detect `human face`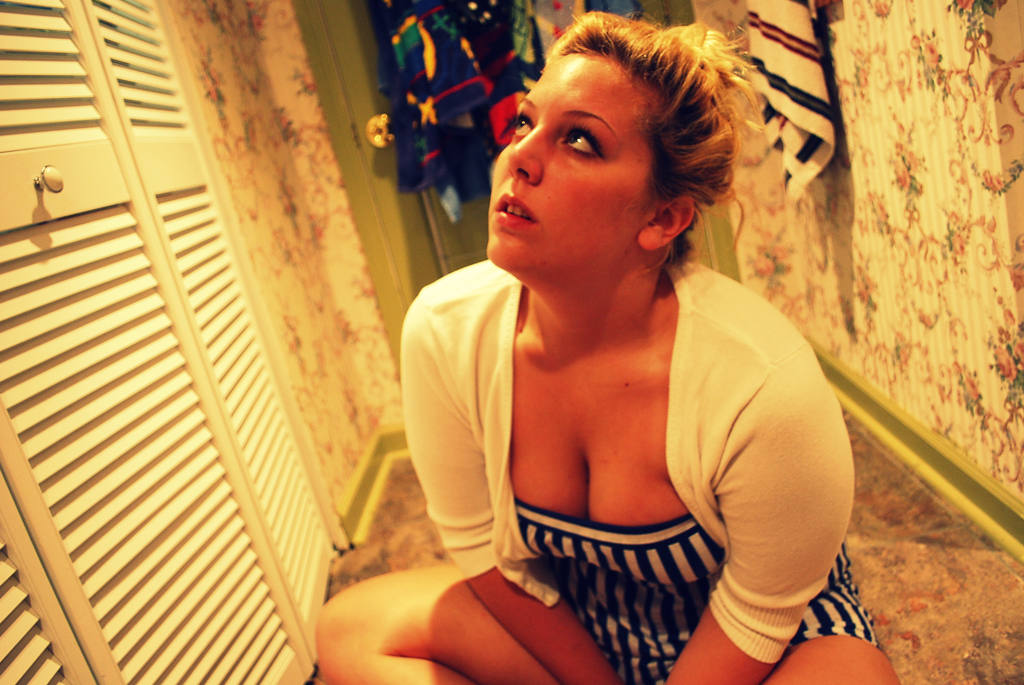
crop(487, 52, 653, 268)
